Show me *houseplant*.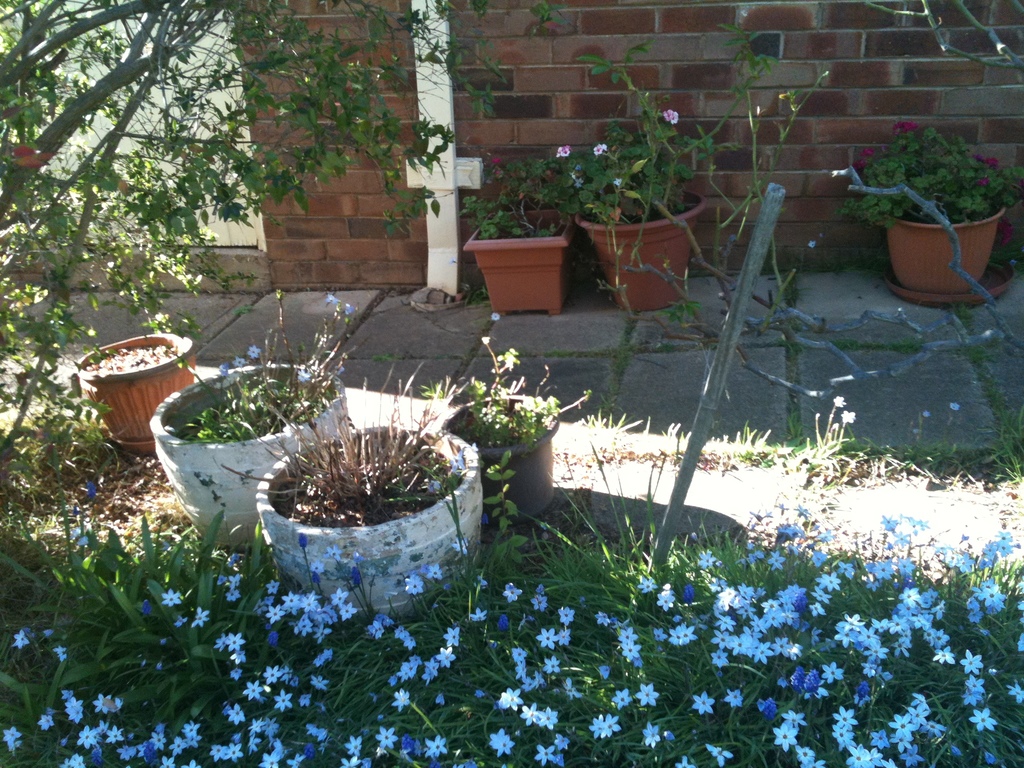
*houseplant* is here: locate(144, 279, 382, 552).
